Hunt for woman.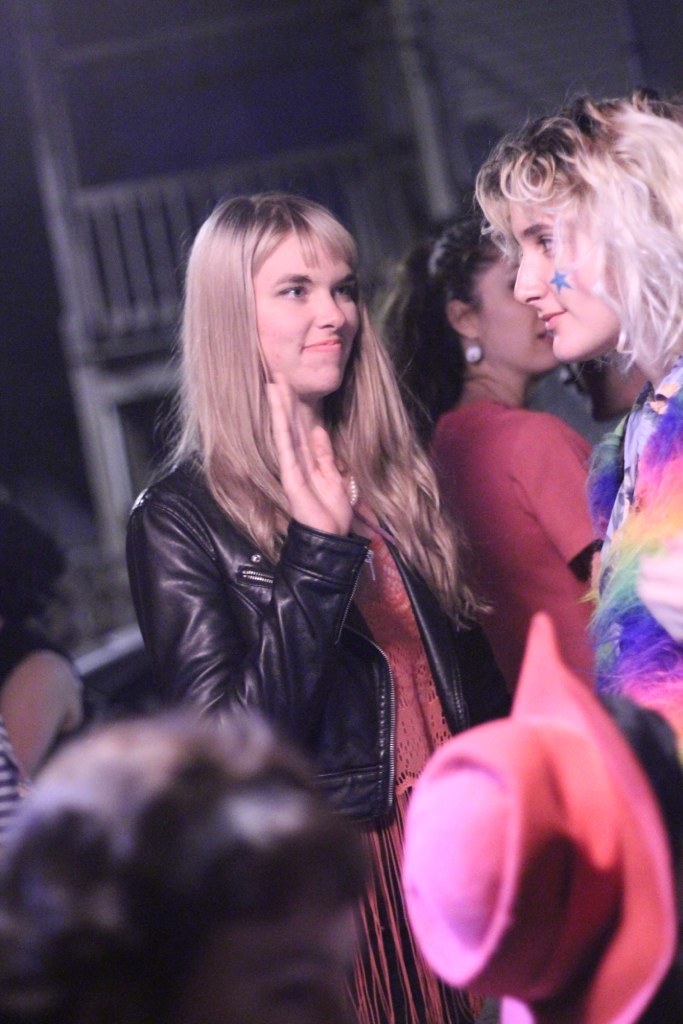
Hunted down at [x1=473, y1=83, x2=682, y2=758].
